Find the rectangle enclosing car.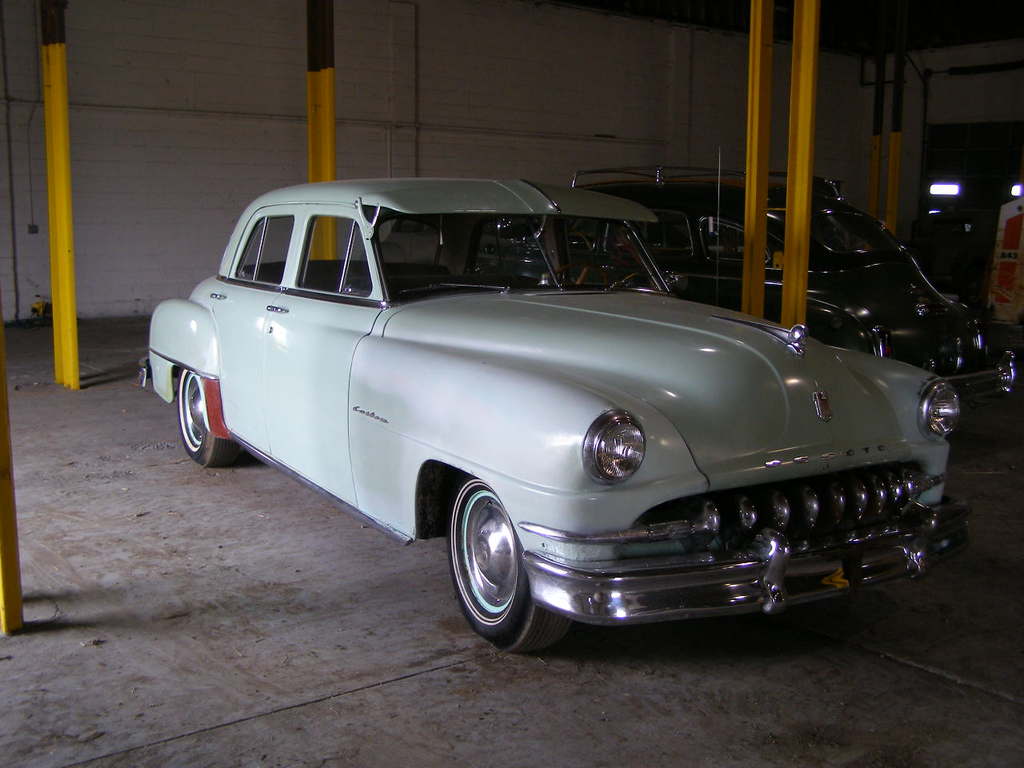
918:210:998:304.
